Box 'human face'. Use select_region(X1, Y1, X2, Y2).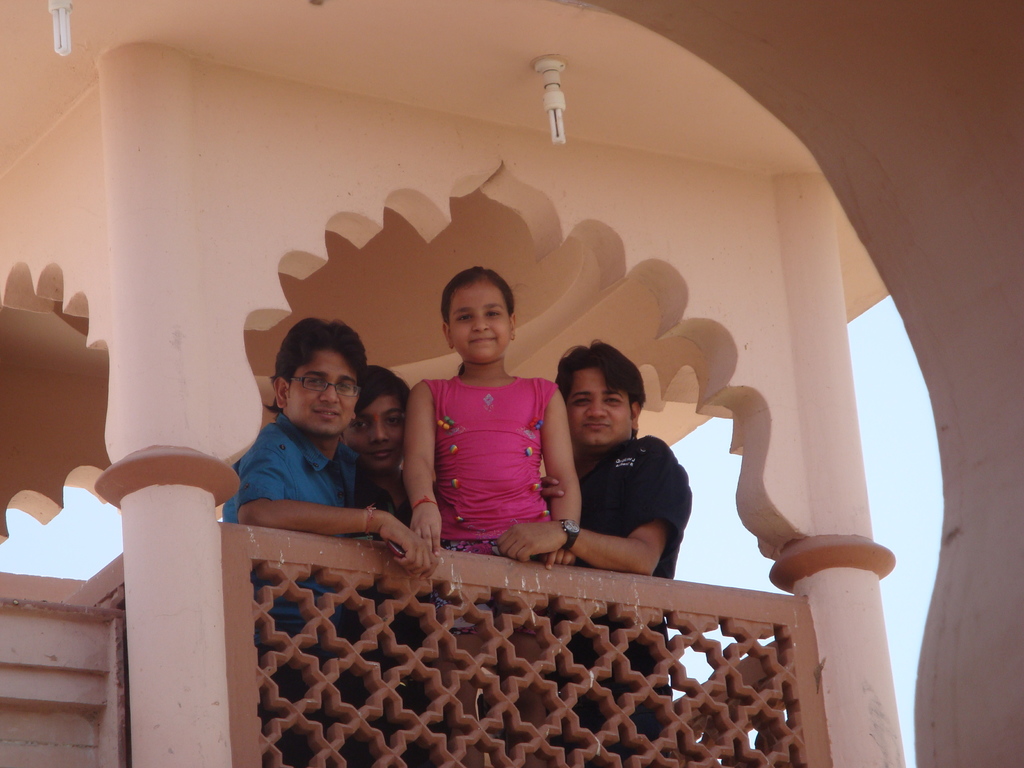
select_region(349, 393, 405, 468).
